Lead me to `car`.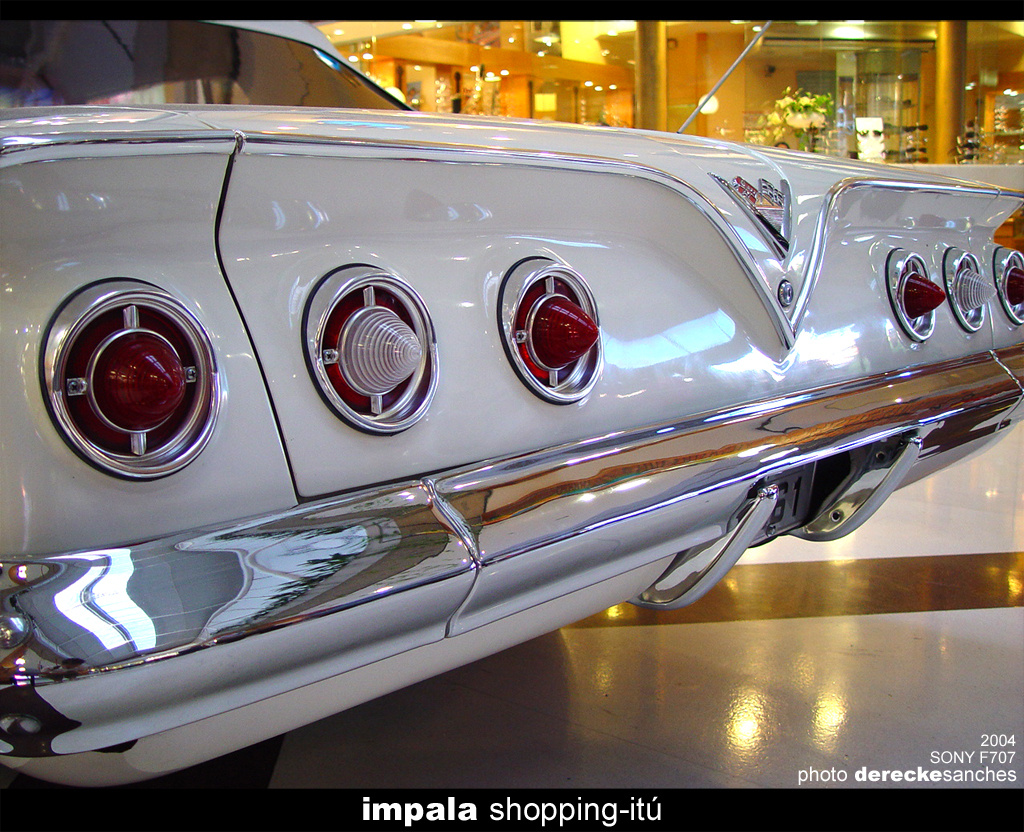
Lead to <box>0,88,988,789</box>.
